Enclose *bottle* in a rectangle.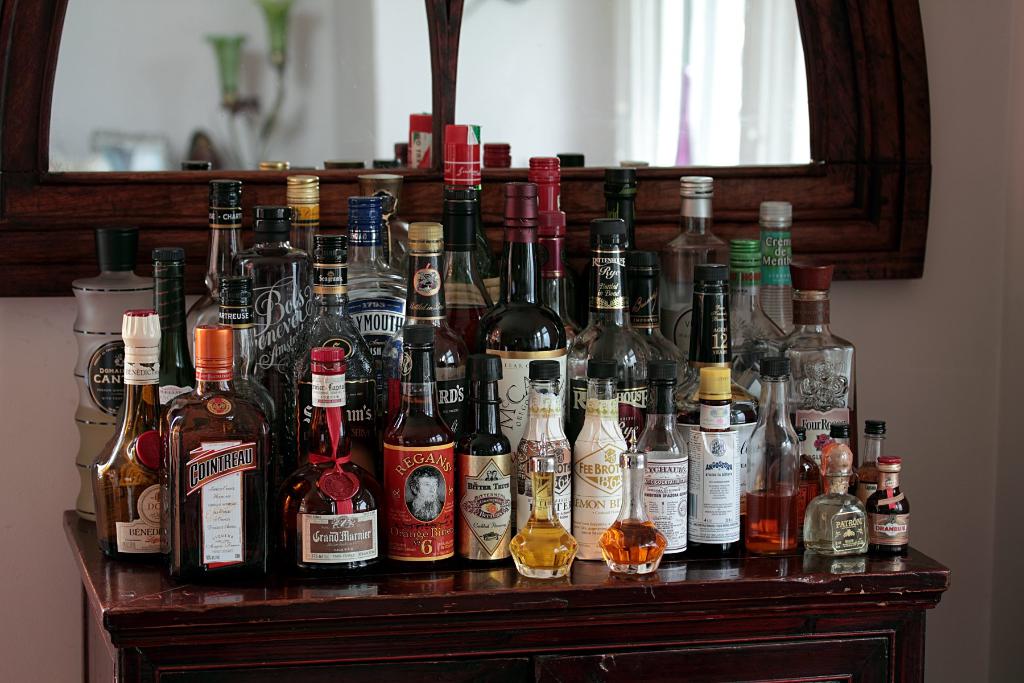
l=565, t=215, r=643, b=448.
